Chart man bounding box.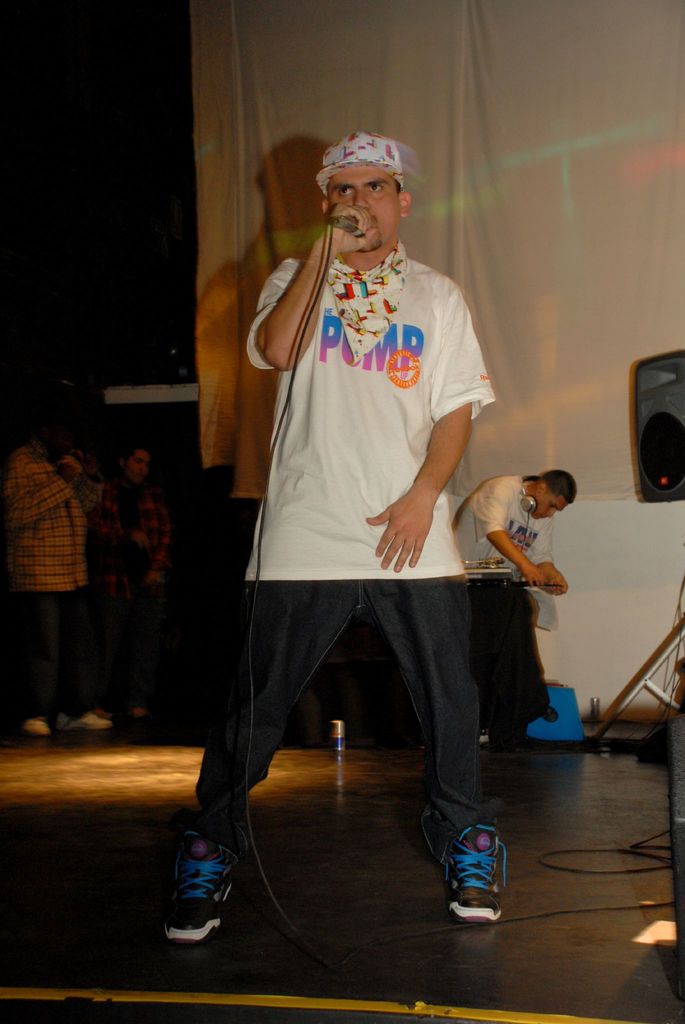
Charted: box(442, 460, 584, 584).
